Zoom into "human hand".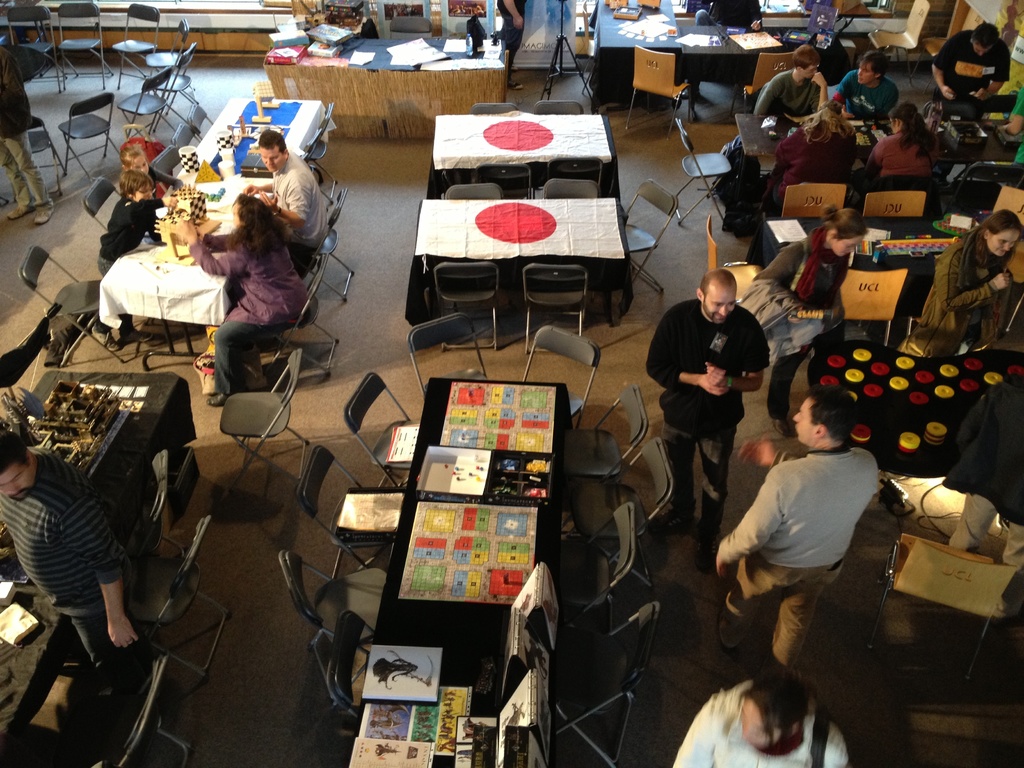
Zoom target: [x1=738, y1=438, x2=776, y2=468].
